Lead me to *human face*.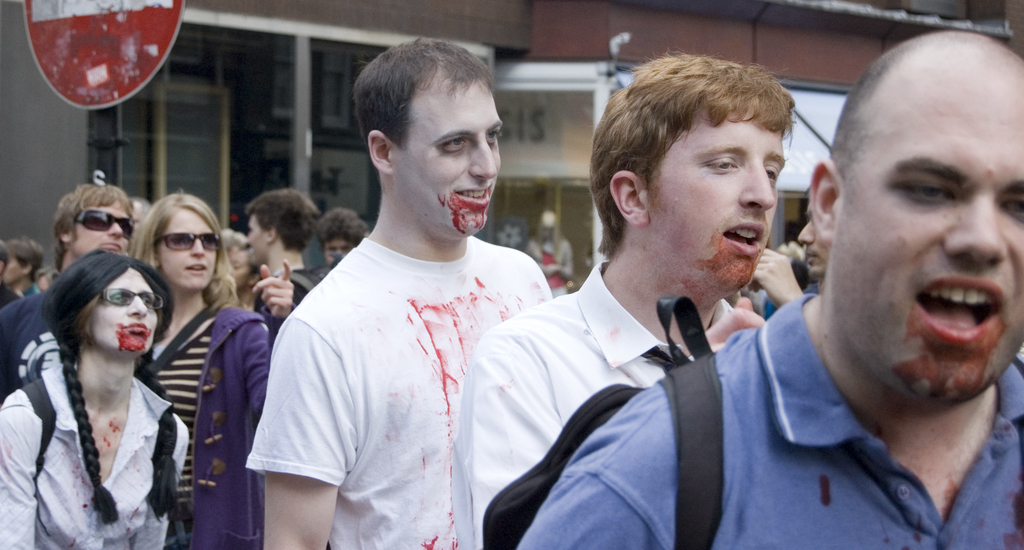
Lead to 648,101,785,290.
